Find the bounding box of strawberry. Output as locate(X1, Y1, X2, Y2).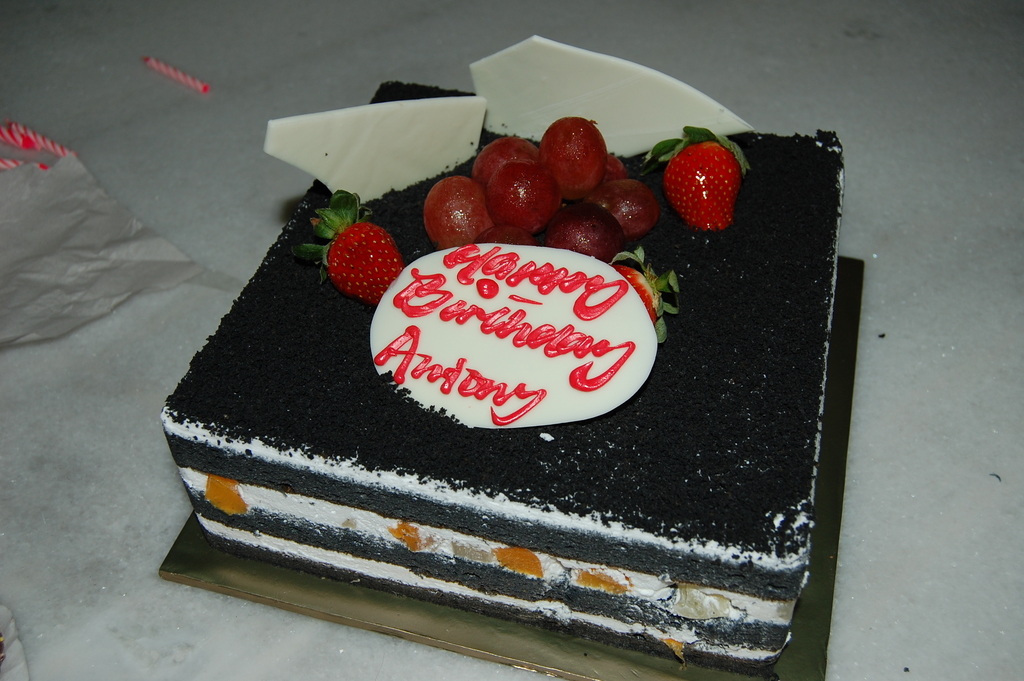
locate(666, 131, 750, 226).
